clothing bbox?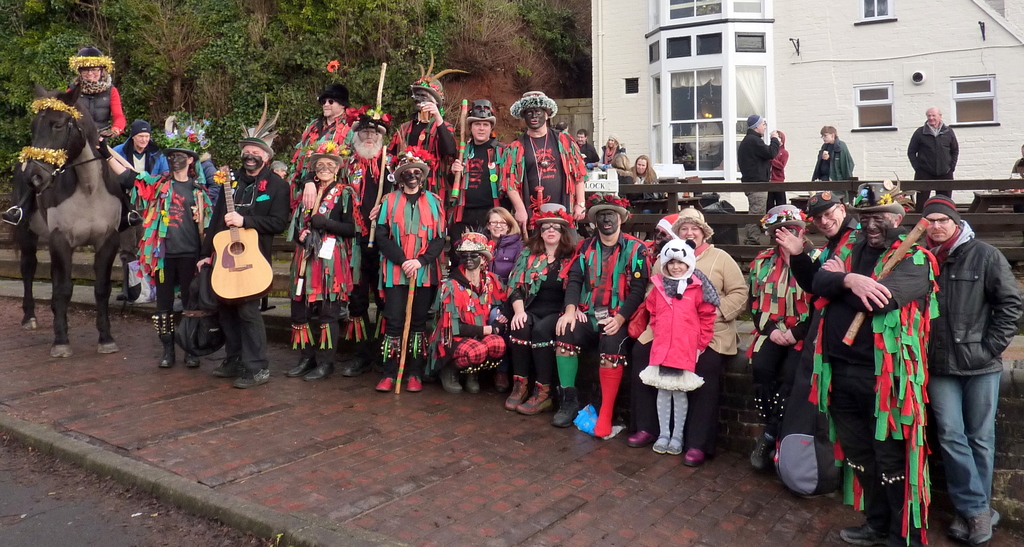
bbox(339, 149, 394, 316)
